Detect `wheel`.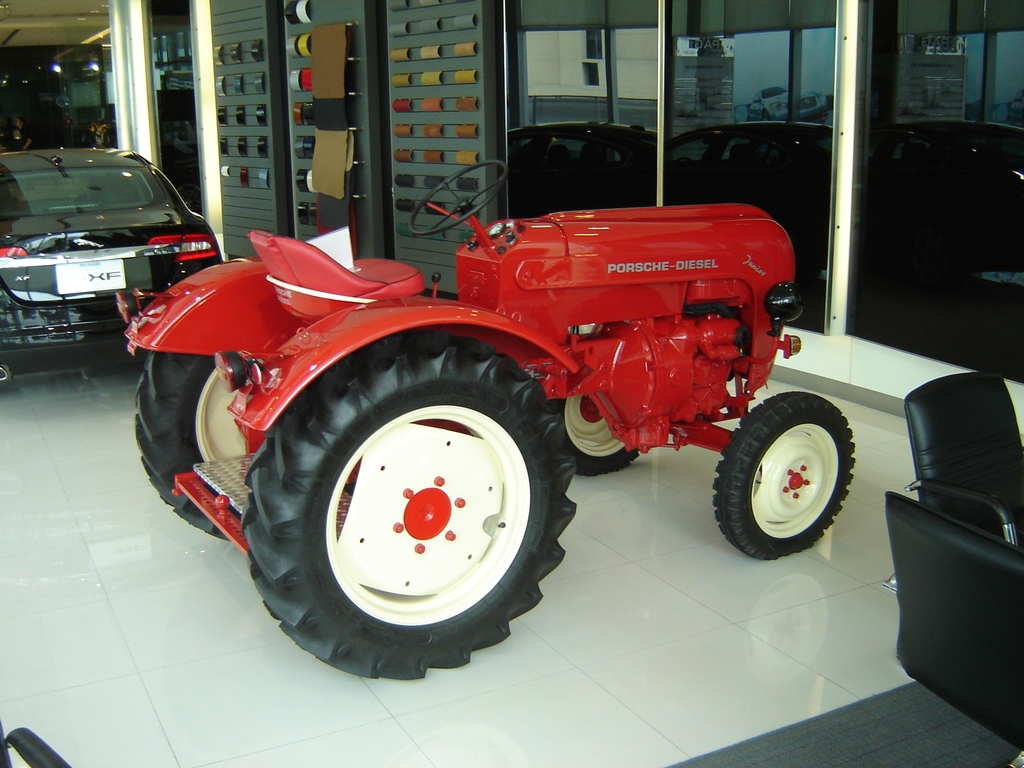
Detected at select_region(244, 325, 584, 688).
